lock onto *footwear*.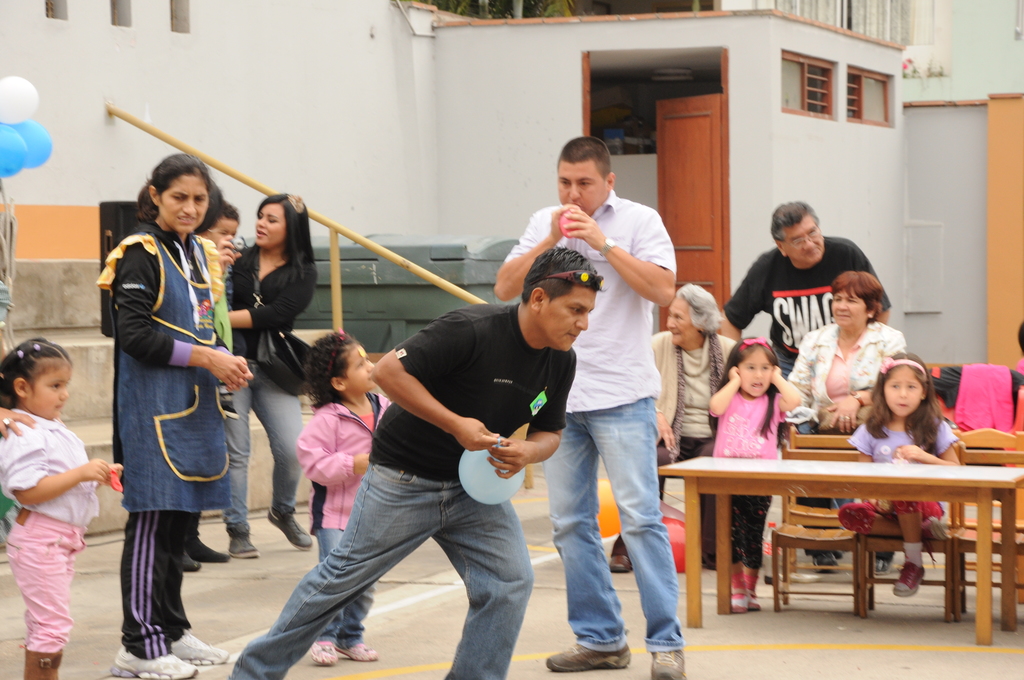
Locked: <region>546, 642, 632, 676</region>.
